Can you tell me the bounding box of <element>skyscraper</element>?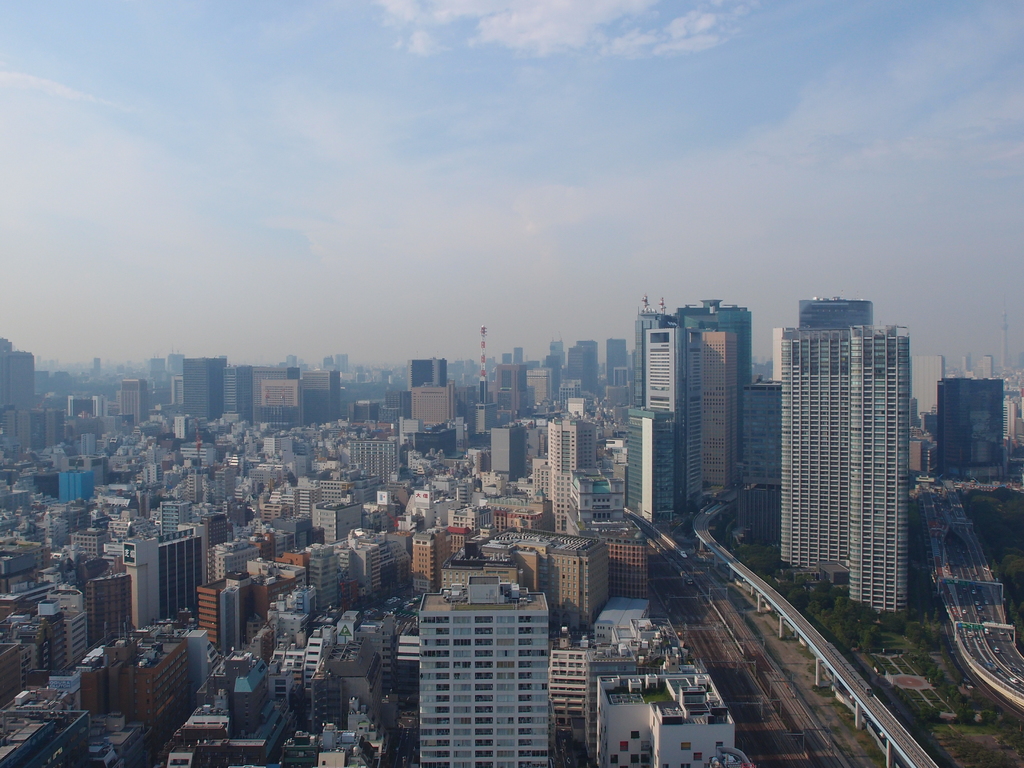
<bbox>305, 498, 360, 541</bbox>.
